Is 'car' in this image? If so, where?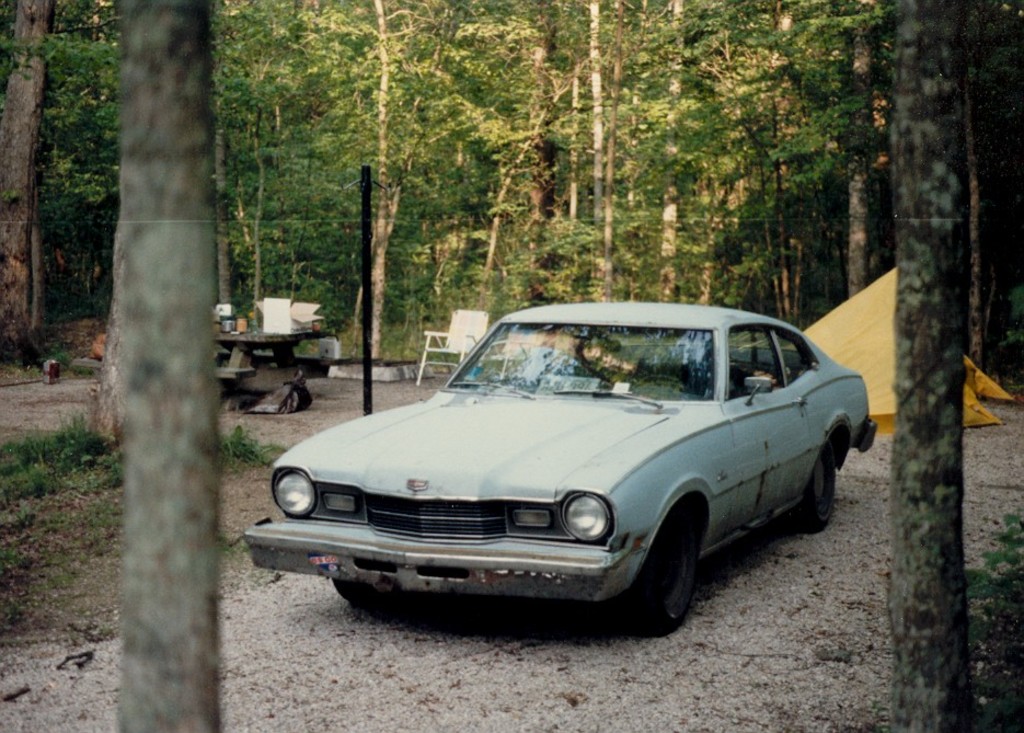
Yes, at left=244, top=303, right=881, bottom=632.
